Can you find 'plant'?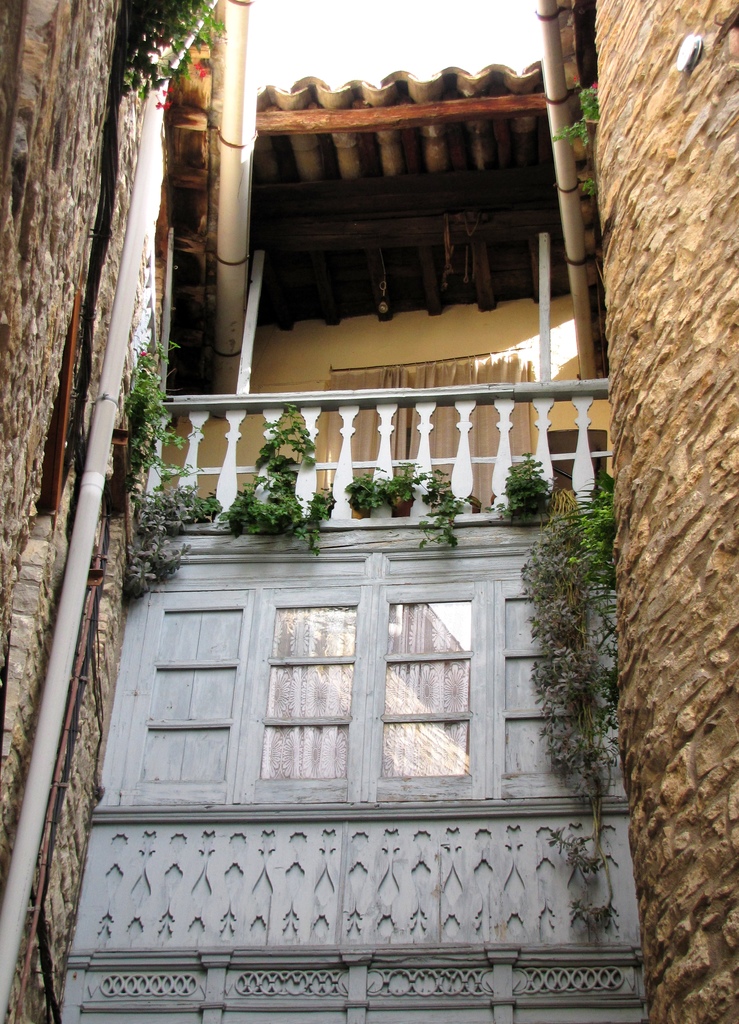
Yes, bounding box: 417, 462, 479, 550.
